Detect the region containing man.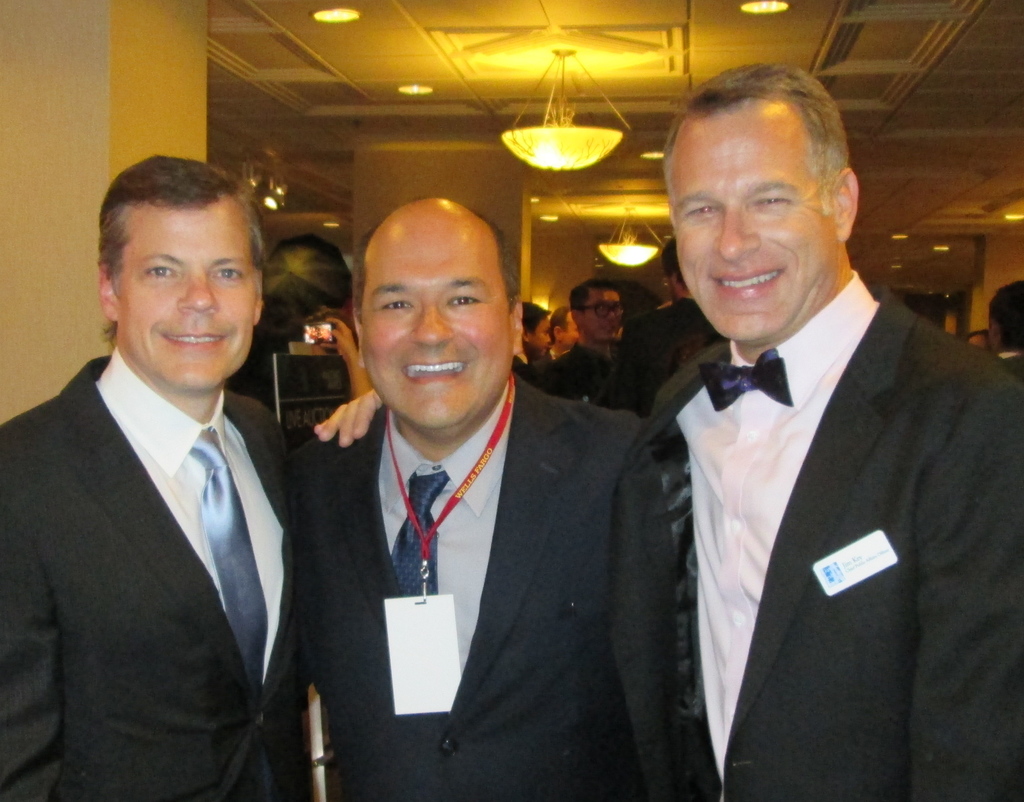
rect(601, 83, 1002, 766).
